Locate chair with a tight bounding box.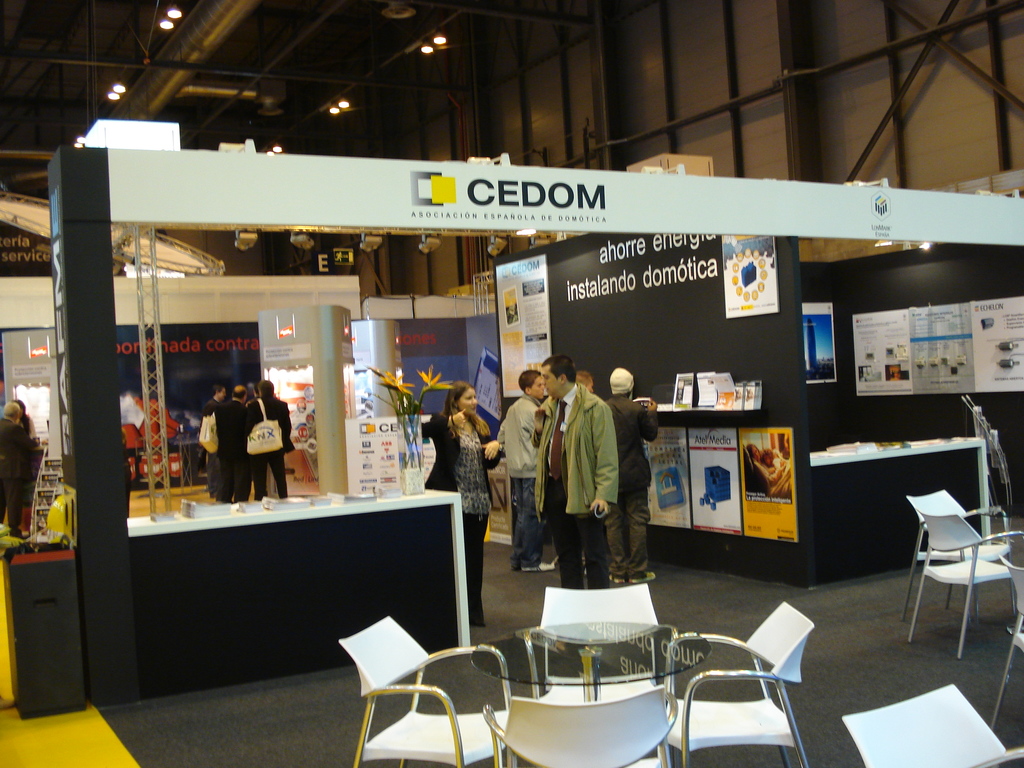
l=483, t=688, r=677, b=767.
